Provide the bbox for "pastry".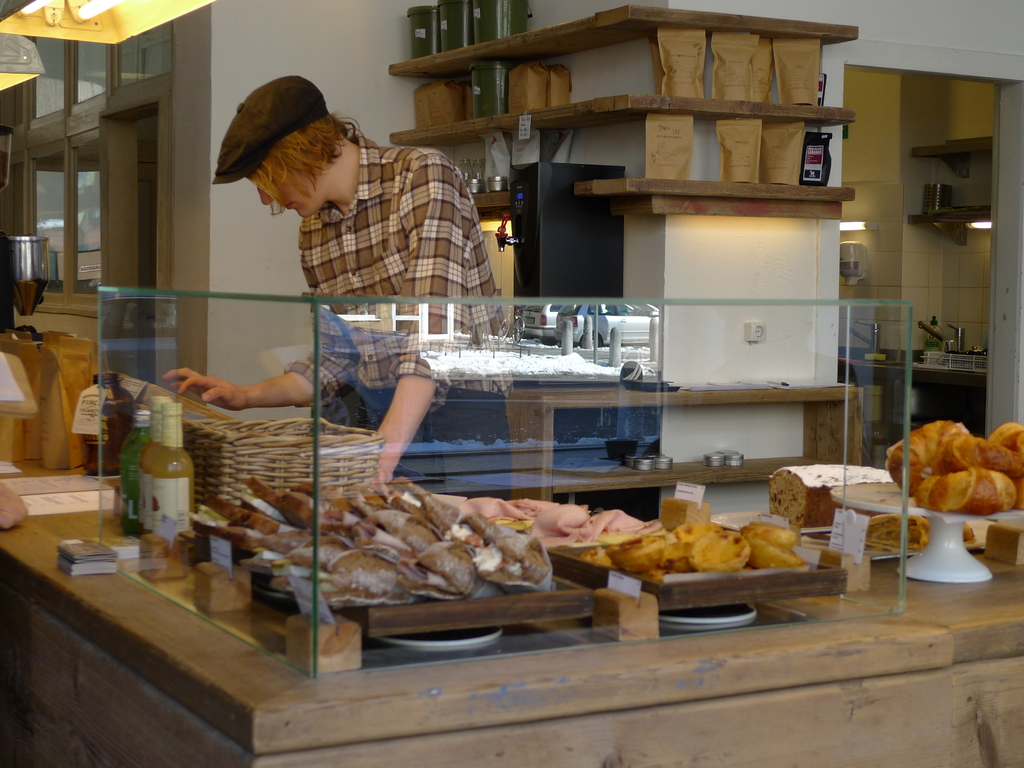
(x1=558, y1=504, x2=804, y2=595).
